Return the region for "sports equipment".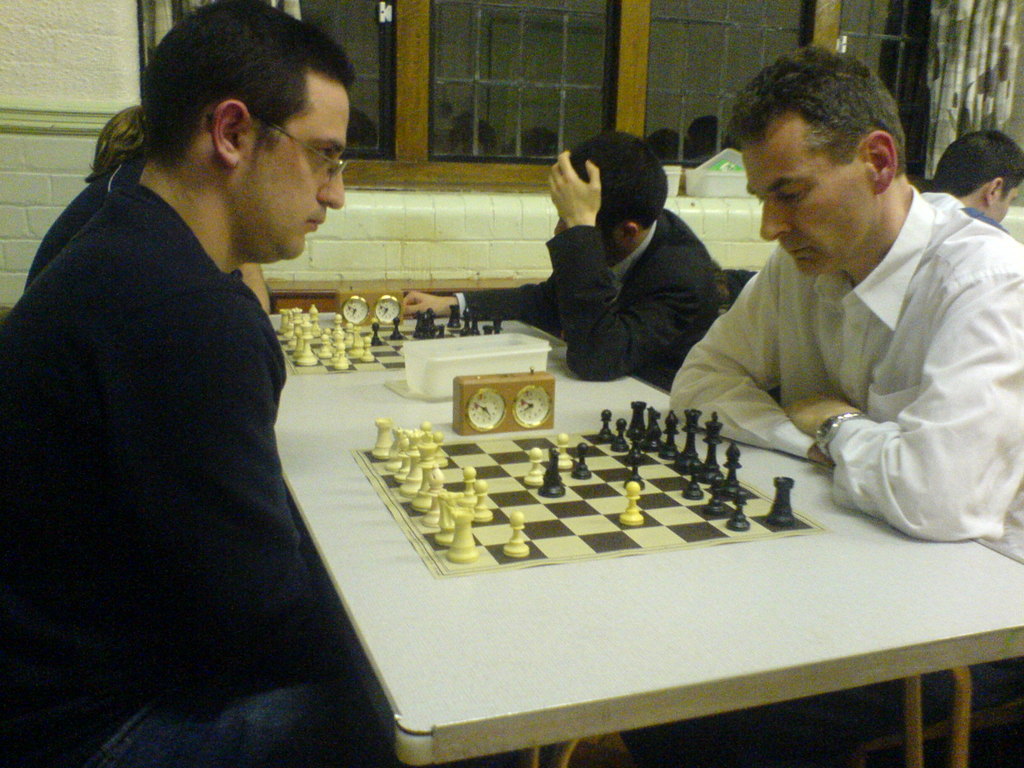
Rect(616, 477, 644, 532).
